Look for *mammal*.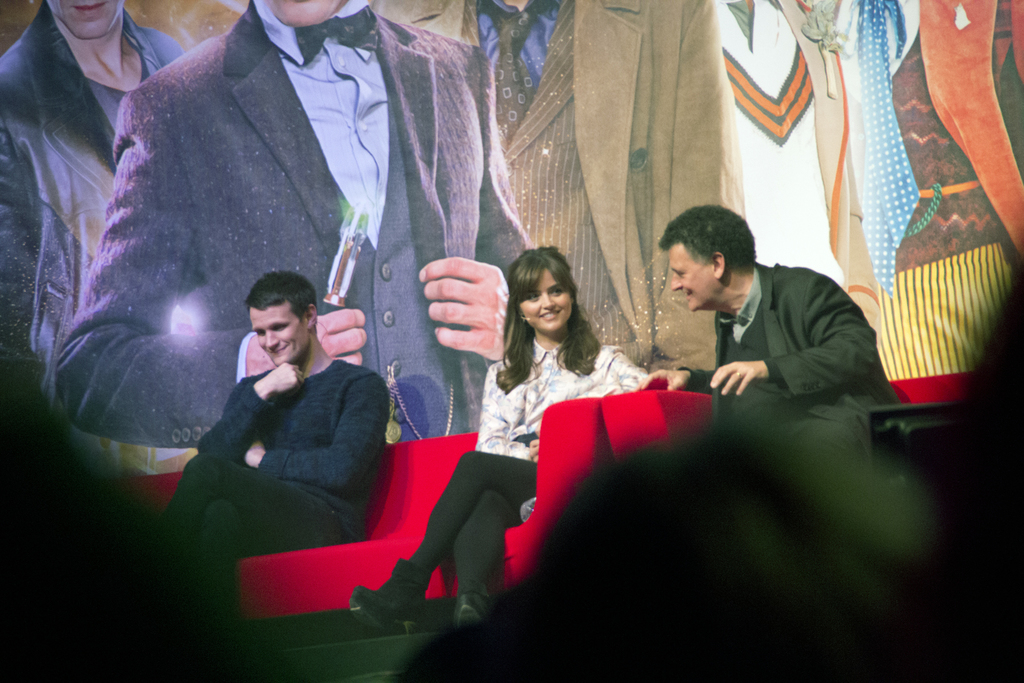
Found: <bbox>521, 433, 925, 682</bbox>.
